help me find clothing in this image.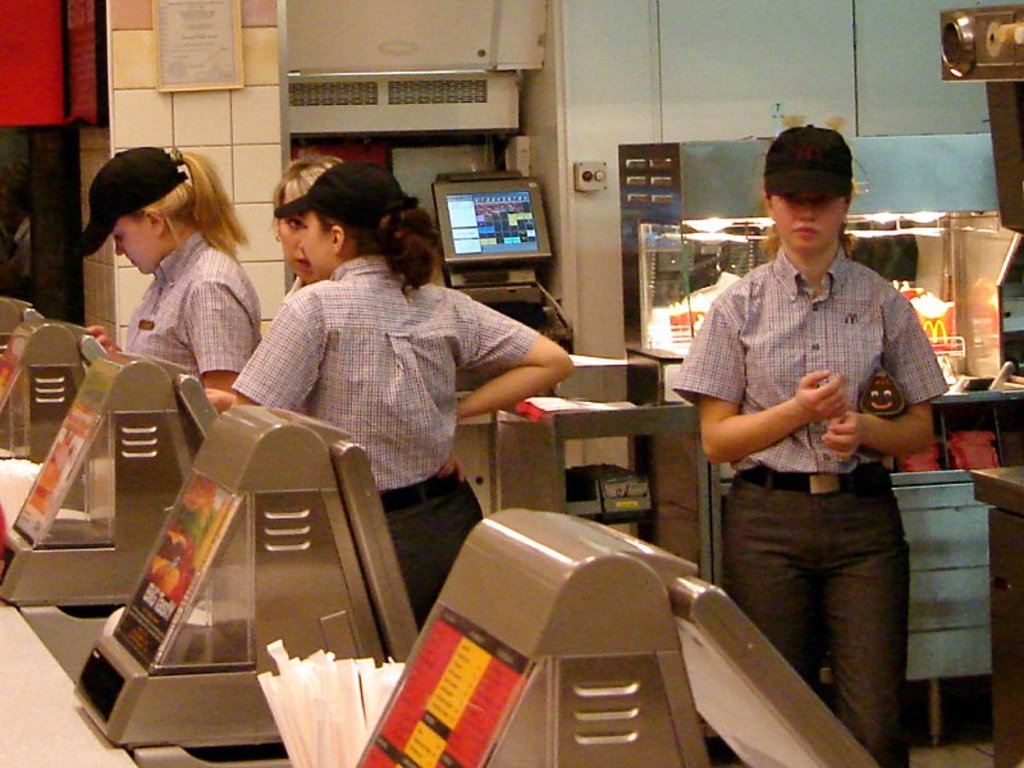
Found it: bbox=(230, 252, 541, 634).
